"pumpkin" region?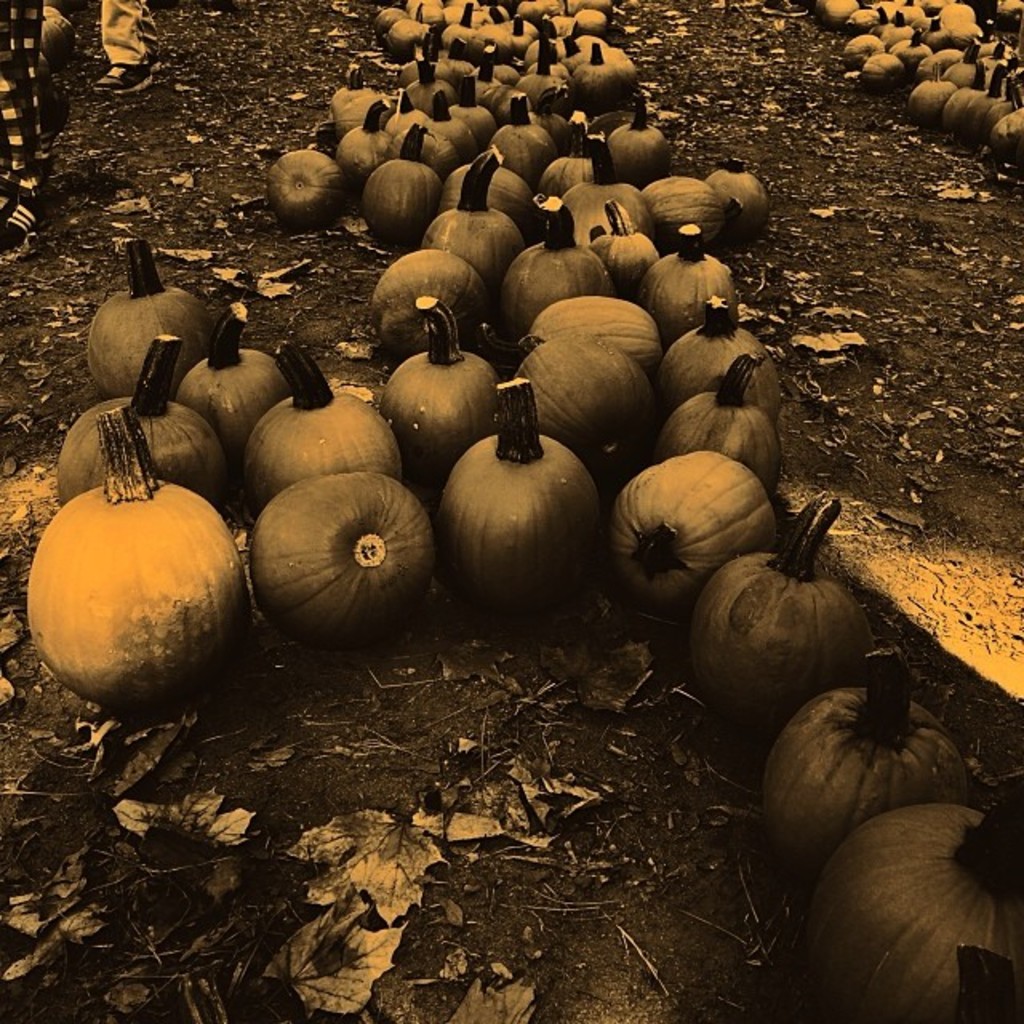
(178, 312, 310, 453)
